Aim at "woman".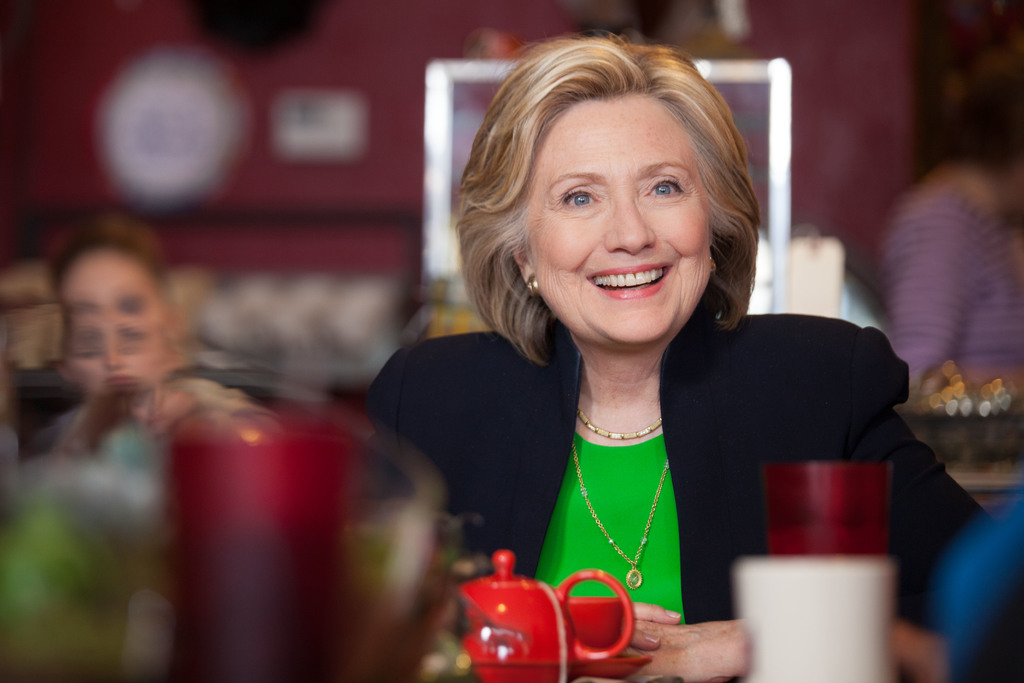
Aimed at <box>365,28,911,682</box>.
